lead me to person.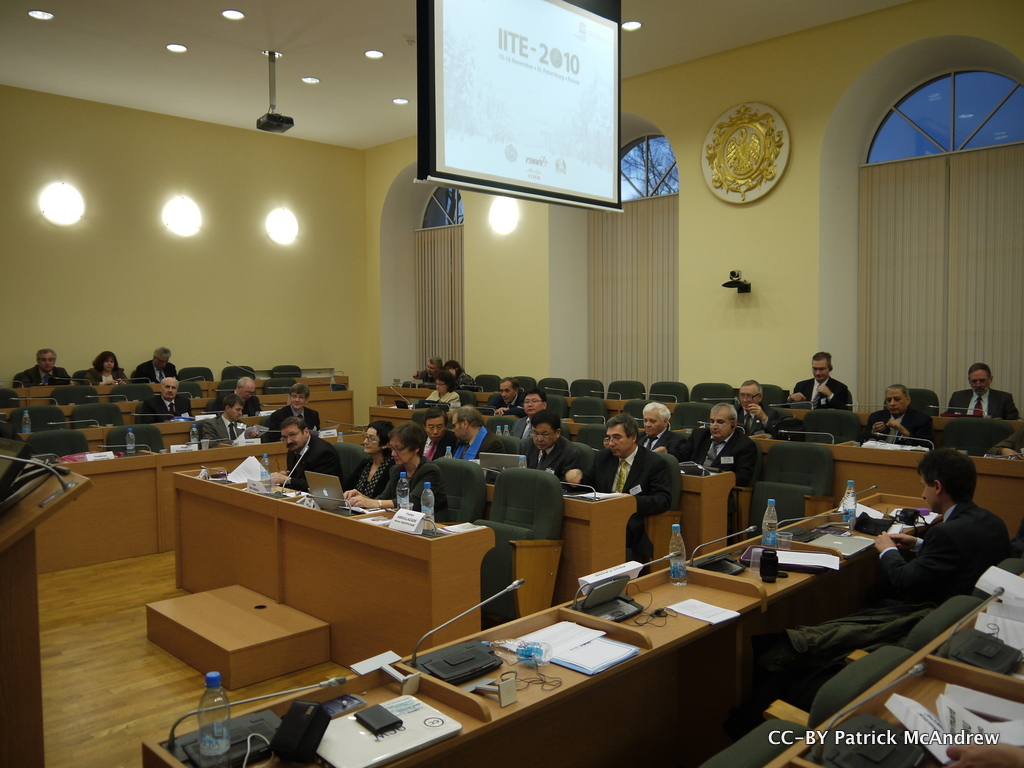
Lead to BBox(280, 424, 349, 484).
